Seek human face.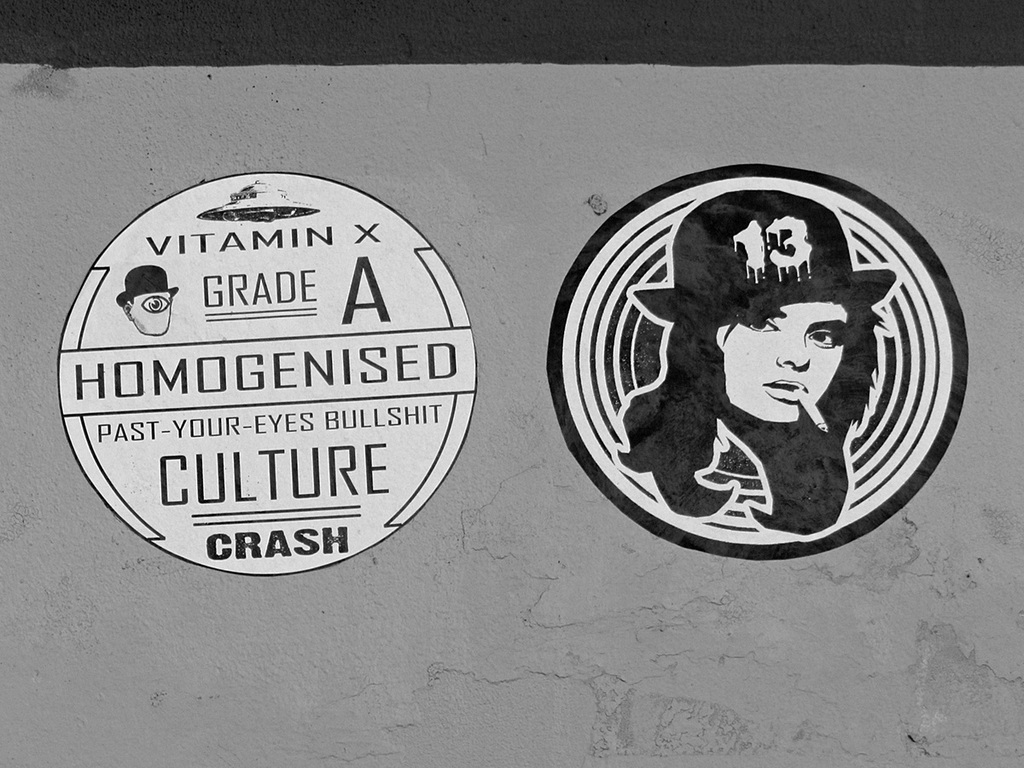
x1=719 y1=301 x2=848 y2=424.
